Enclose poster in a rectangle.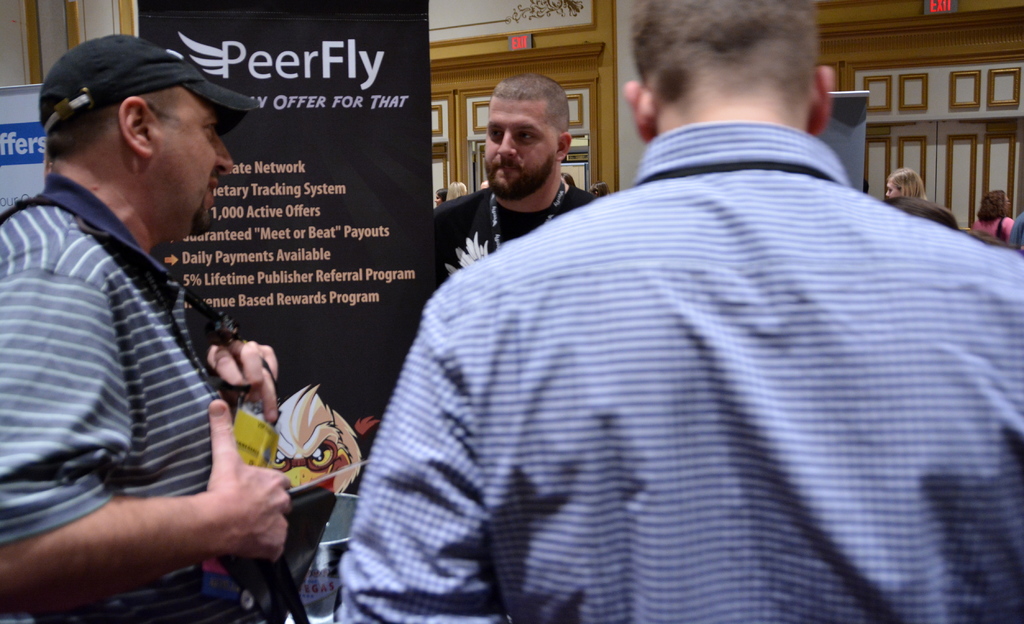
crop(0, 86, 45, 228).
